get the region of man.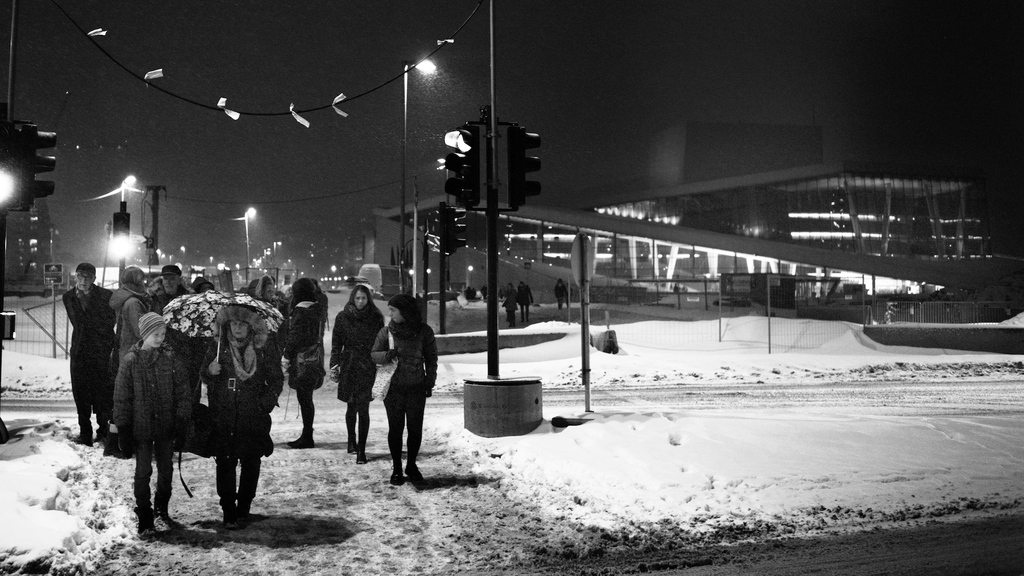
(150, 266, 189, 315).
